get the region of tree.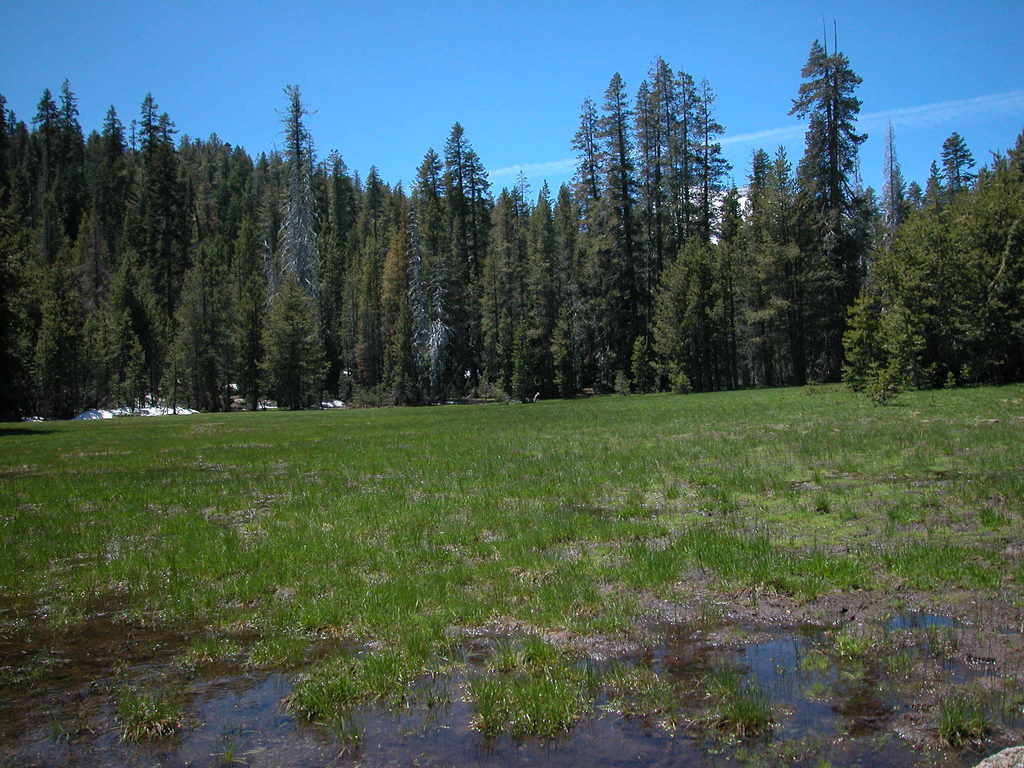
778 13 893 367.
